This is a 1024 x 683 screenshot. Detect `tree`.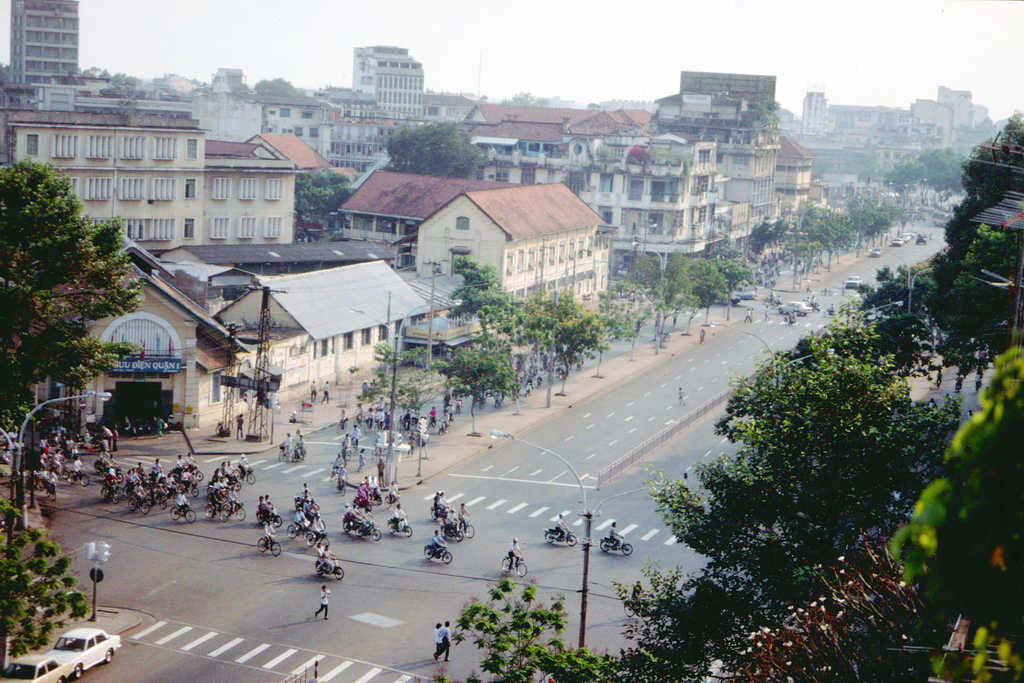
locate(381, 118, 485, 178).
